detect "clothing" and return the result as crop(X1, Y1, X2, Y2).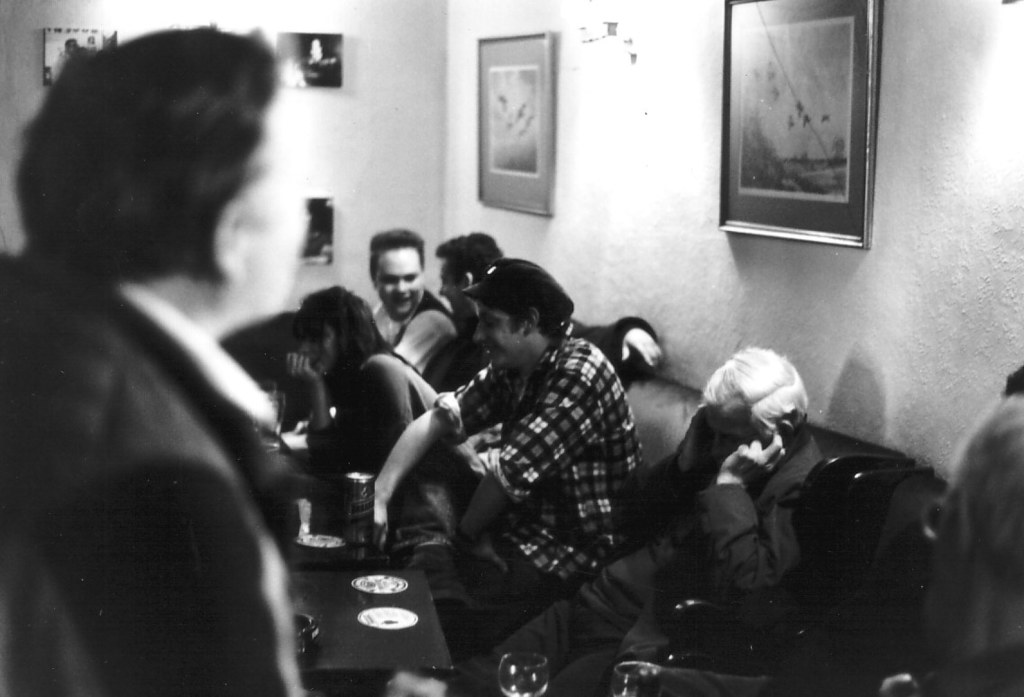
crop(405, 302, 640, 614).
